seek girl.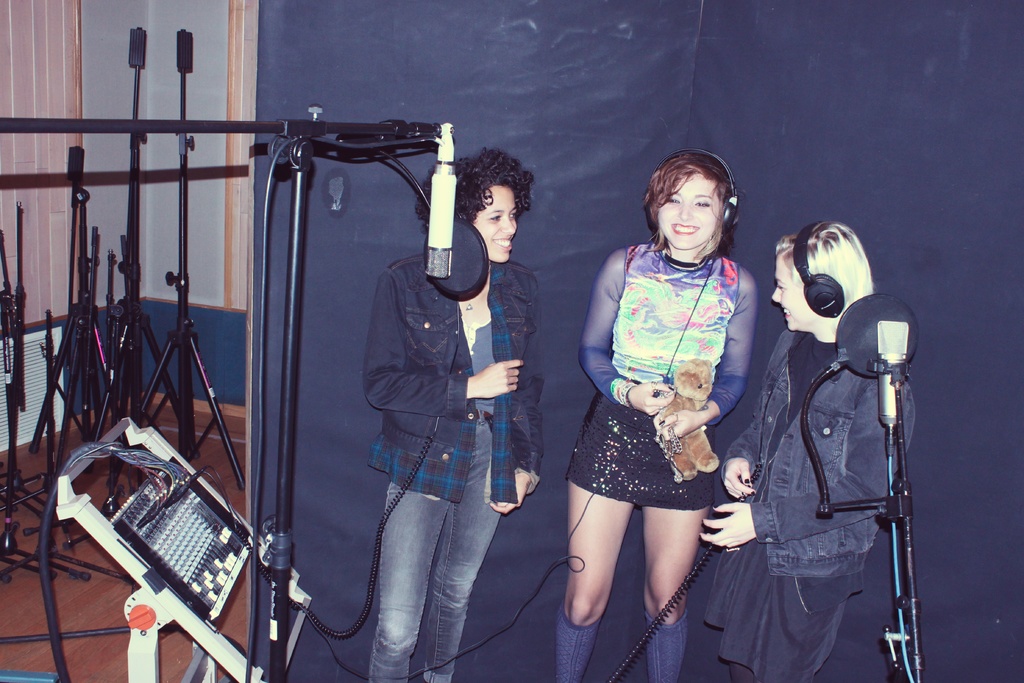
Rect(569, 164, 779, 673).
